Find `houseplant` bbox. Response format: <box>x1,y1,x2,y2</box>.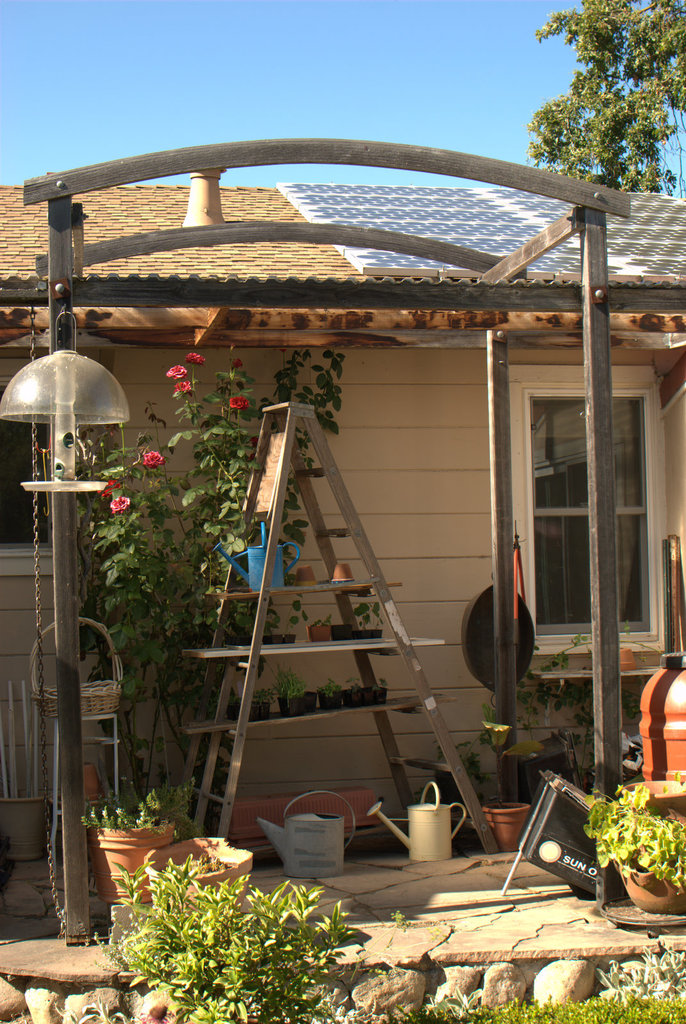
<box>89,858,372,1023</box>.
